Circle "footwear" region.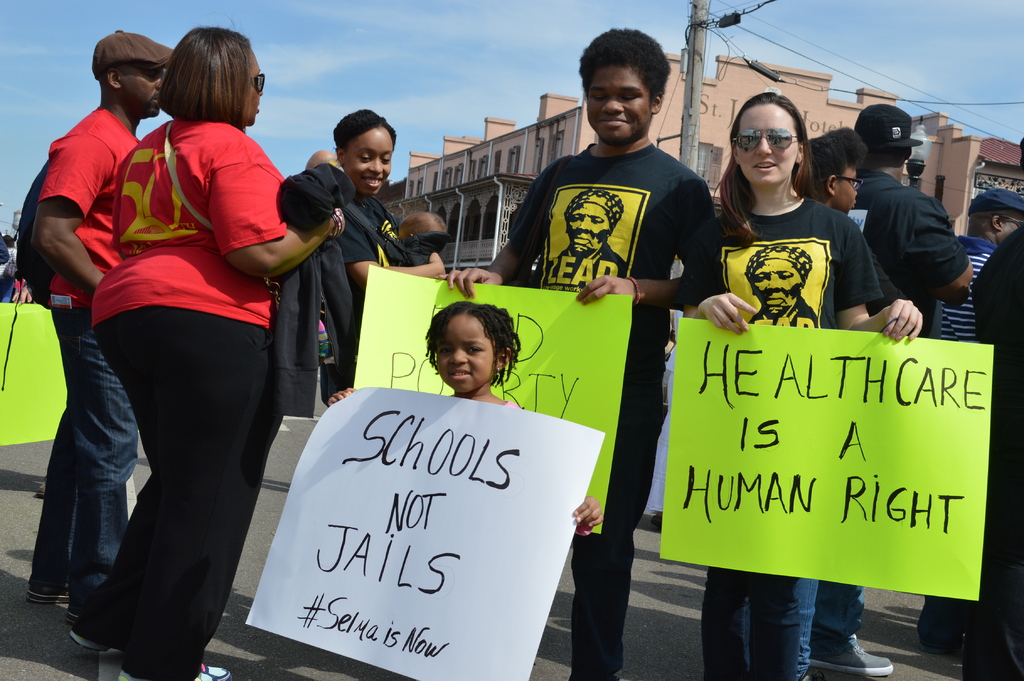
Region: [27, 584, 70, 606].
